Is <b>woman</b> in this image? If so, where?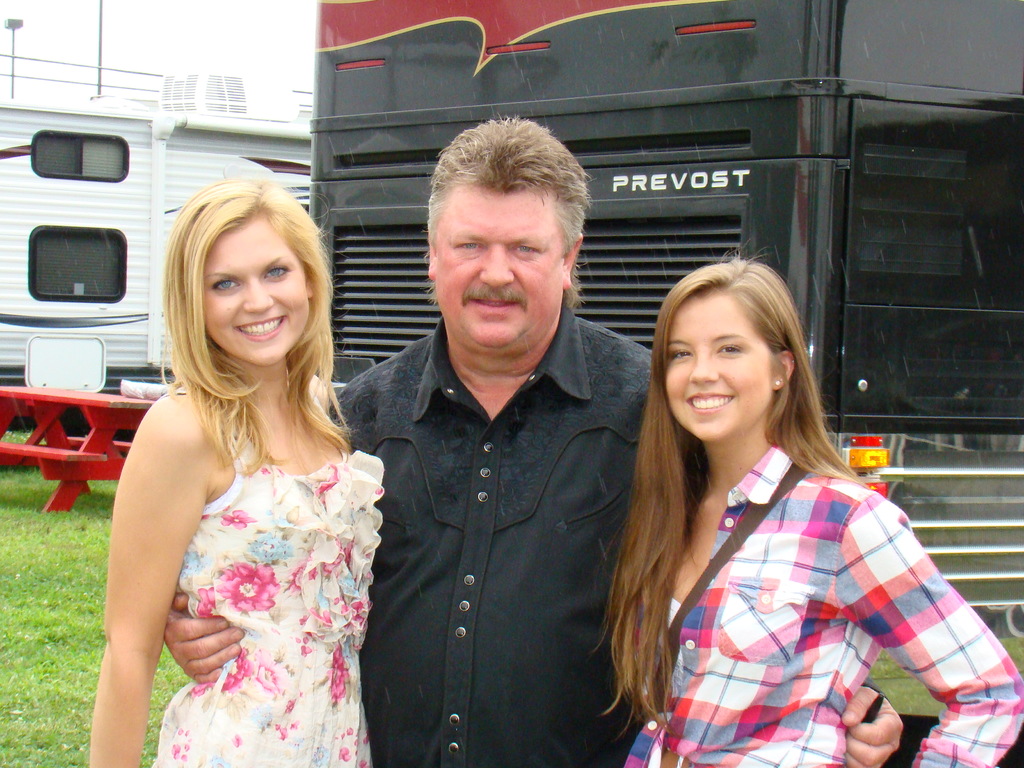
Yes, at rect(591, 236, 1023, 767).
